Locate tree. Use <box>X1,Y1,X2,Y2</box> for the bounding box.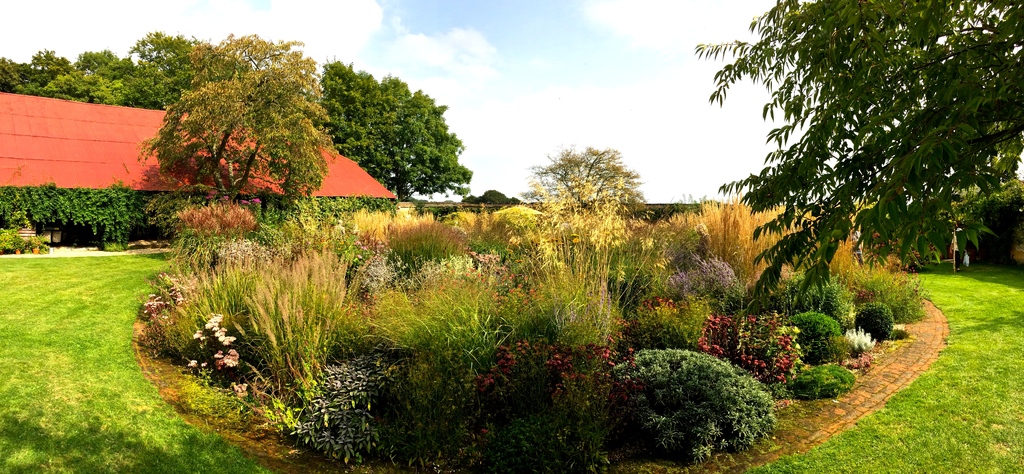
<box>530,143,646,210</box>.
